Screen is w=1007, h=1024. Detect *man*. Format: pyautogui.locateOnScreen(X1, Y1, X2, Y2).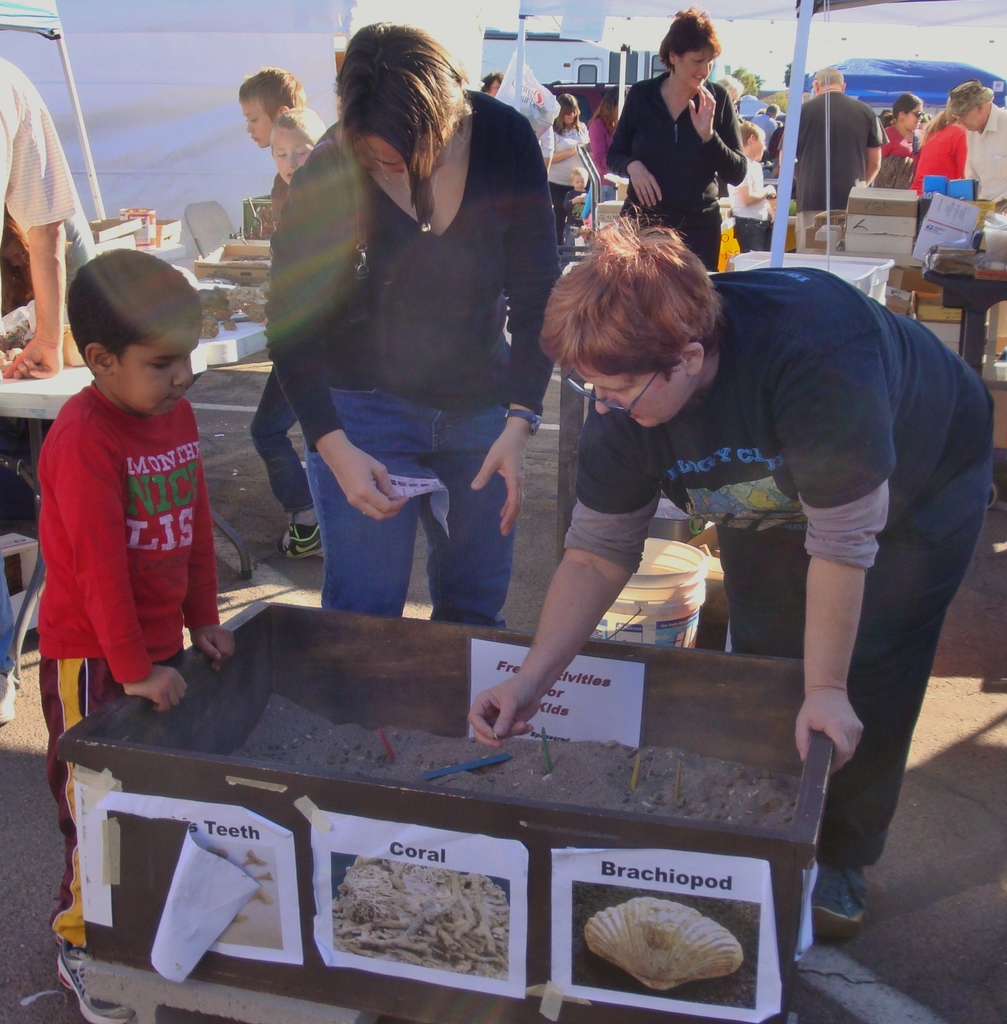
pyautogui.locateOnScreen(0, 51, 83, 392).
